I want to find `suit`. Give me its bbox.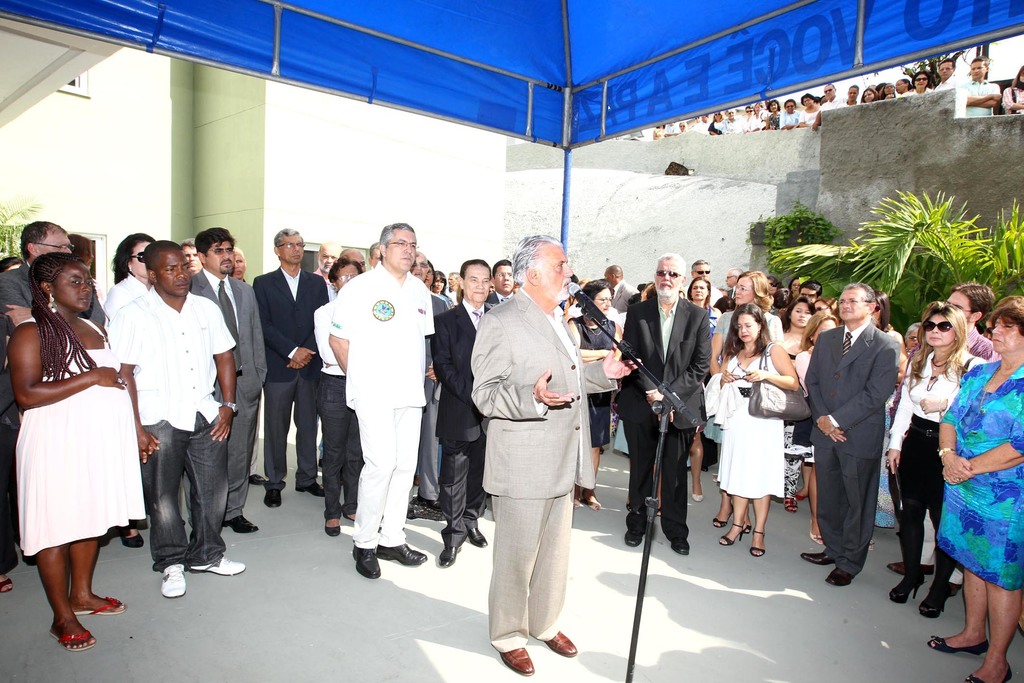
{"x1": 803, "y1": 315, "x2": 896, "y2": 582}.
